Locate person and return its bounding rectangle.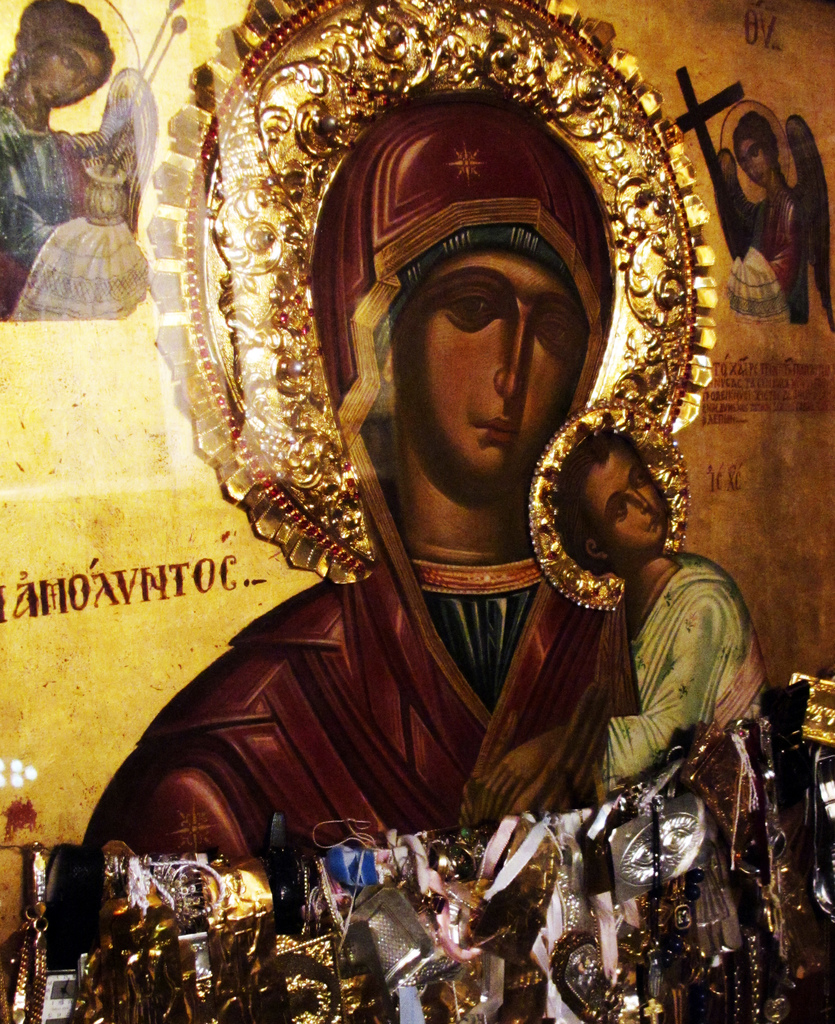
bbox=[701, 113, 817, 330].
